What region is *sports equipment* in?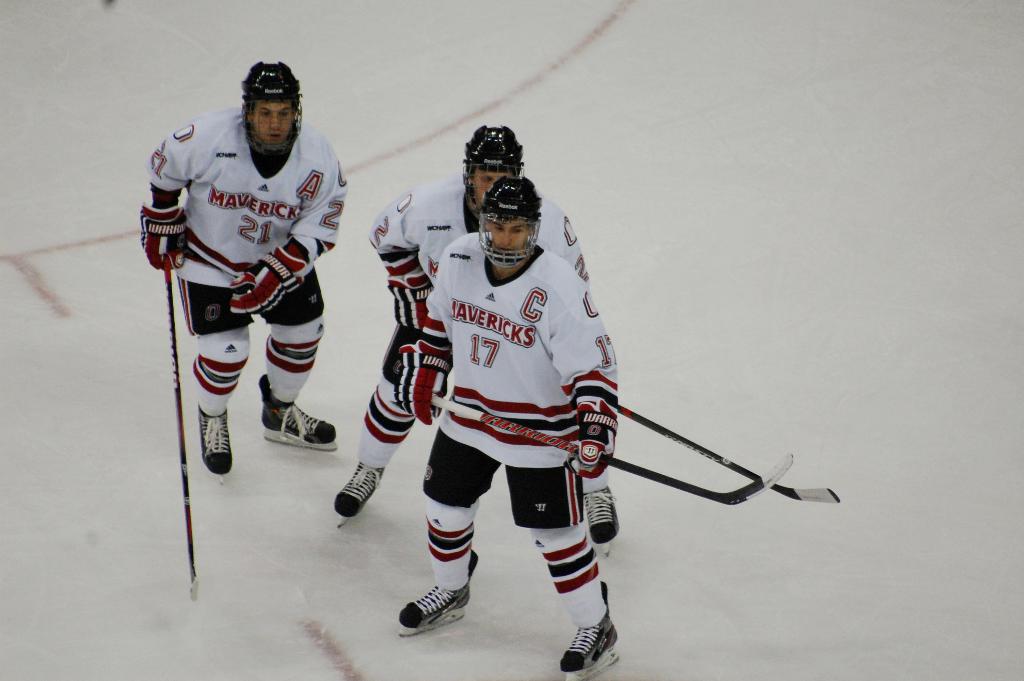
259:372:337:450.
